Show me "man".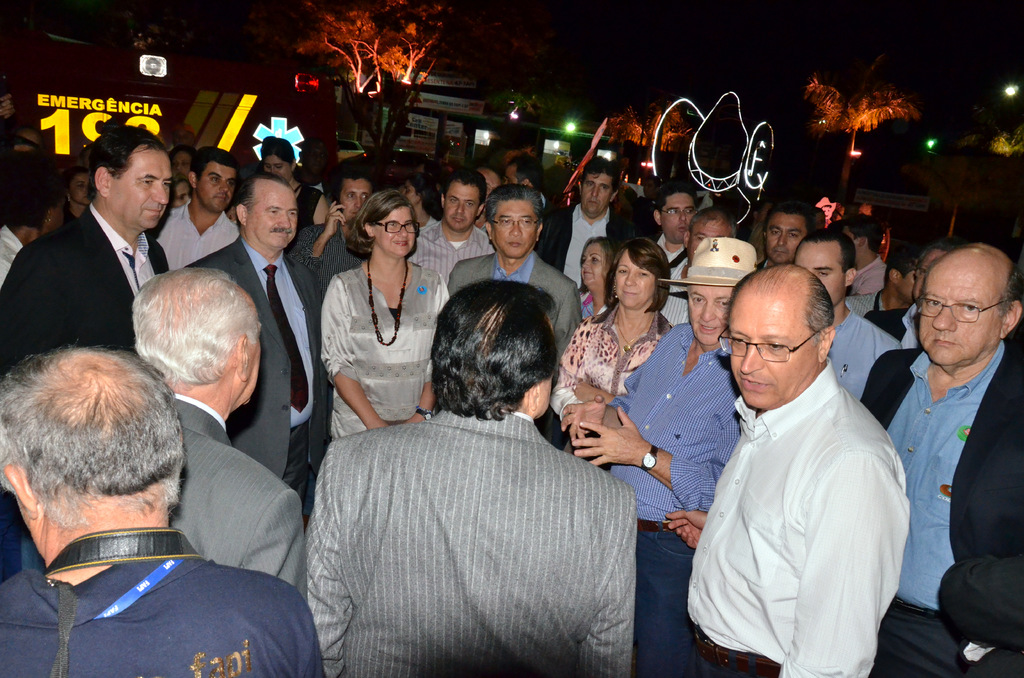
"man" is here: select_region(544, 160, 637, 282).
